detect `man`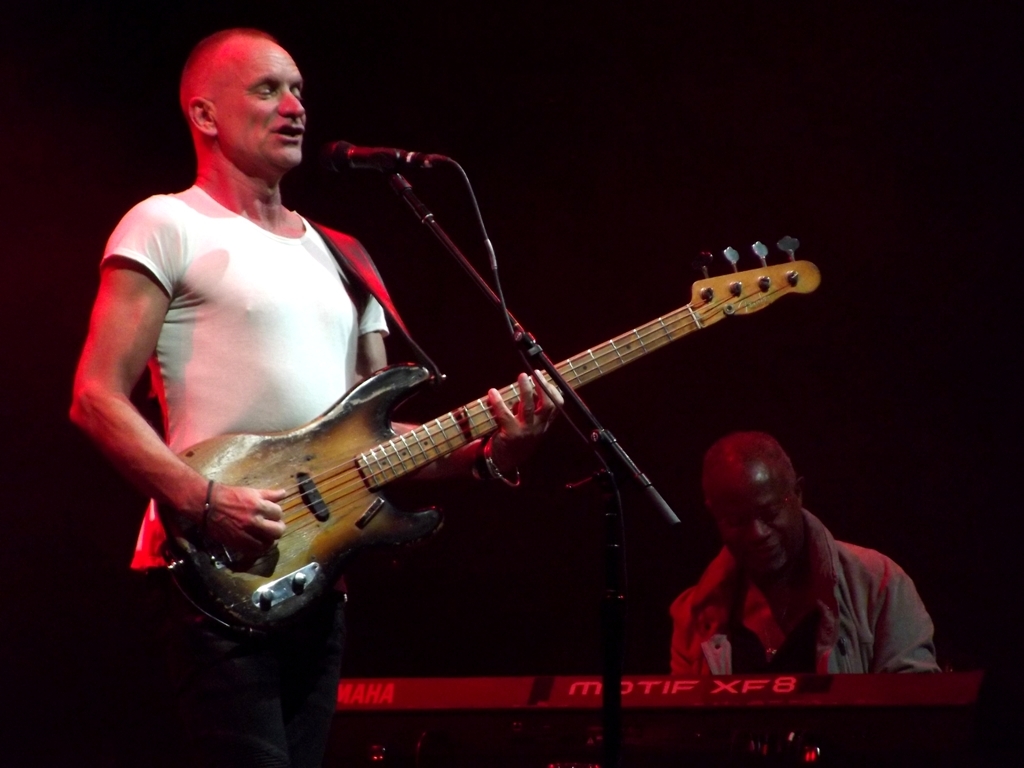
{"left": 629, "top": 439, "right": 959, "bottom": 700}
